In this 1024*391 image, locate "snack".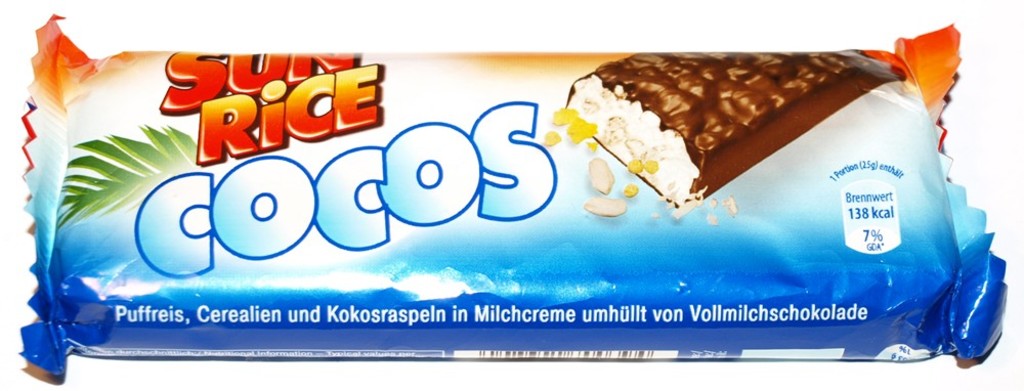
Bounding box: 8 15 1013 385.
